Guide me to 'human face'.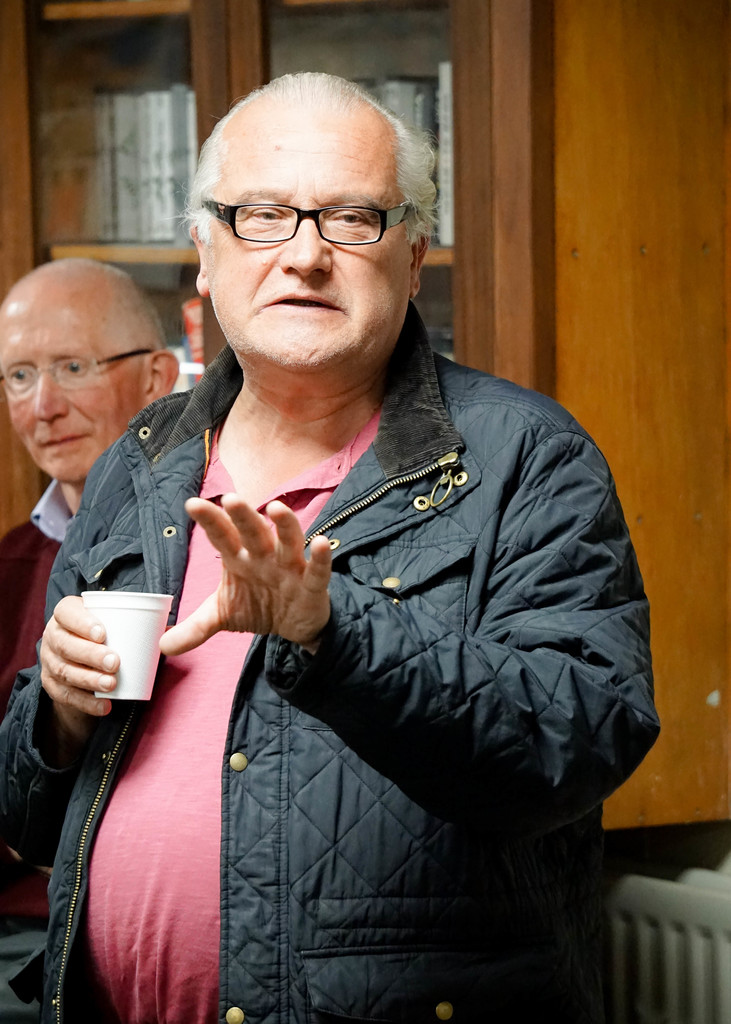
Guidance: bbox(202, 109, 403, 372).
